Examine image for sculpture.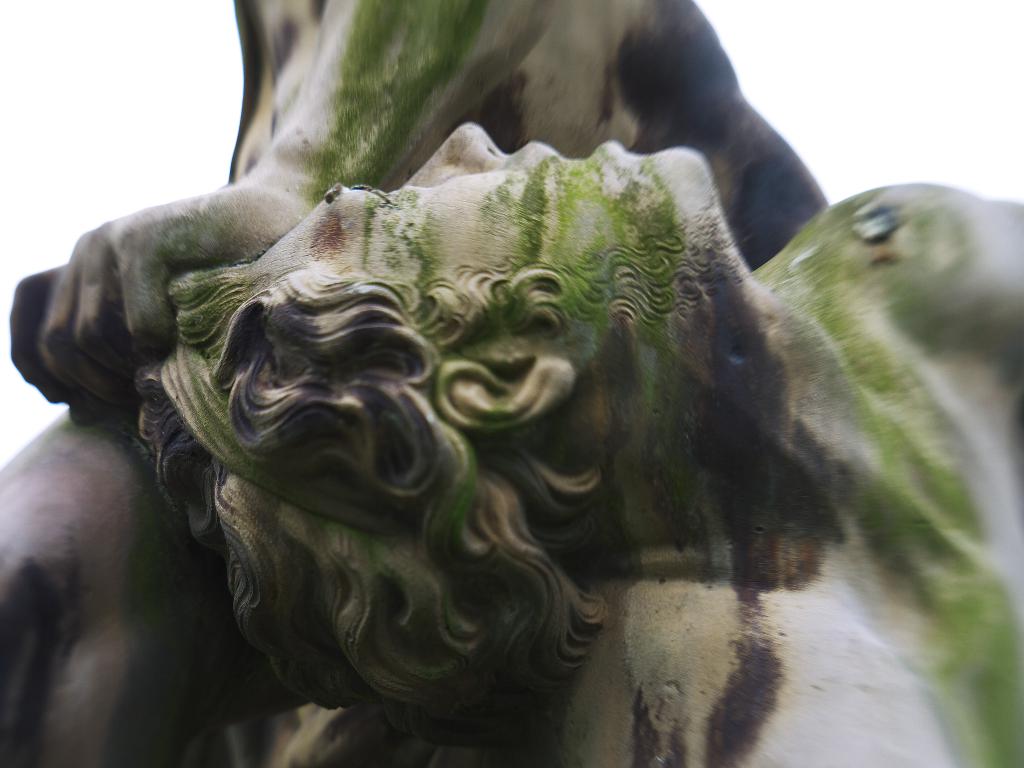
Examination result: <bbox>0, 89, 1023, 767</bbox>.
